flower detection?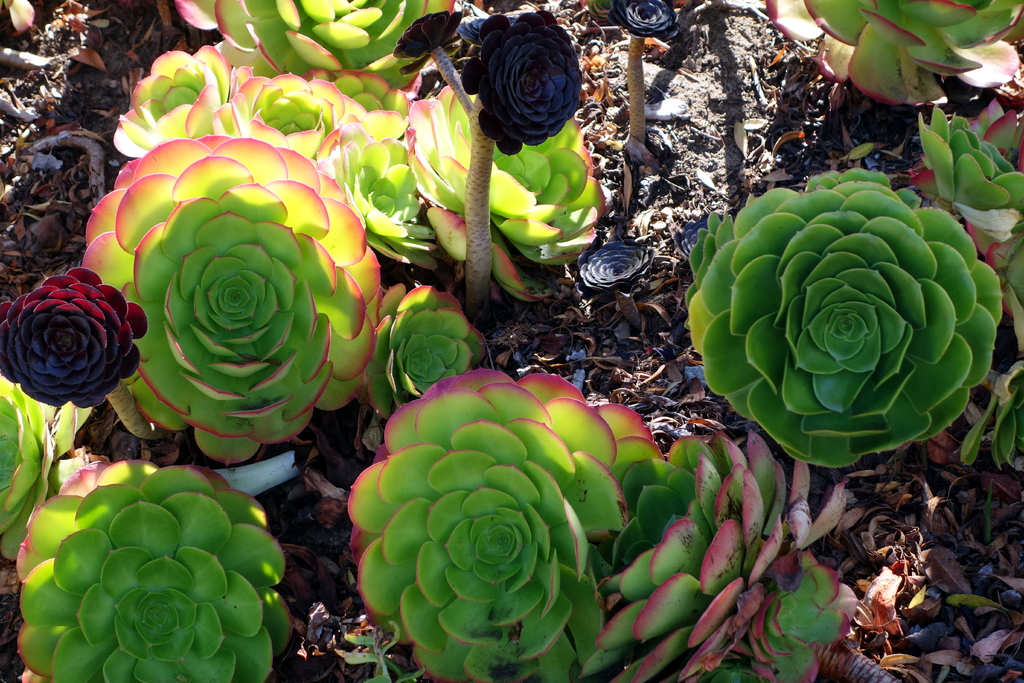
<bbox>764, 0, 1023, 108</bbox>
